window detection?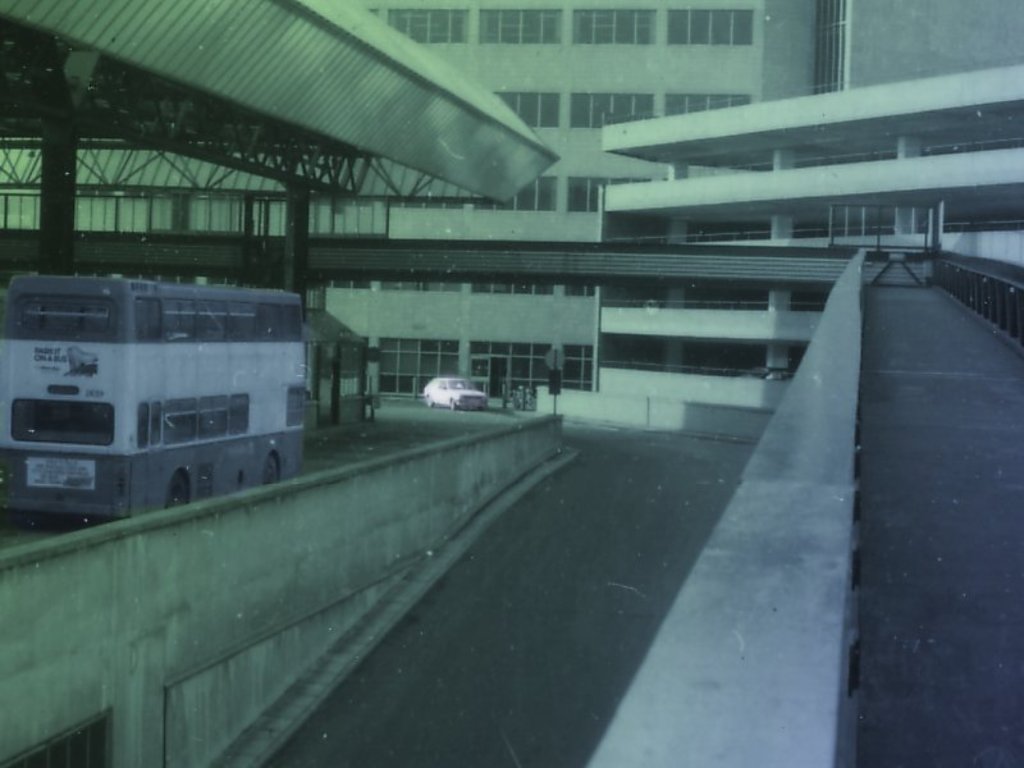
box(662, 91, 750, 105)
